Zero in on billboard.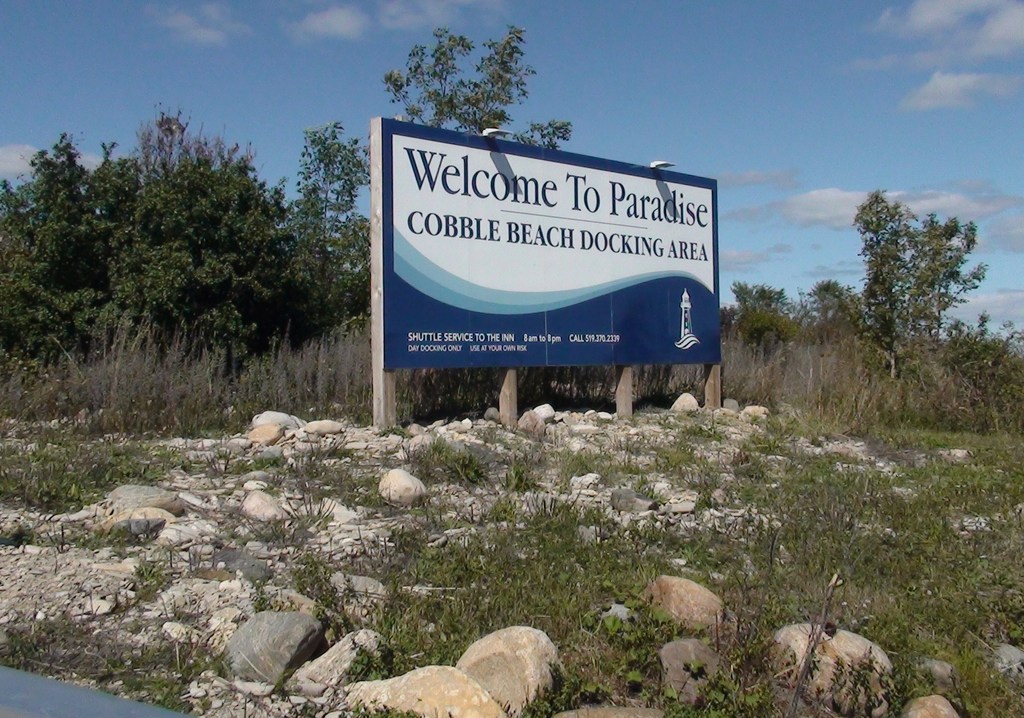
Zeroed in: 381/117/723/373.
